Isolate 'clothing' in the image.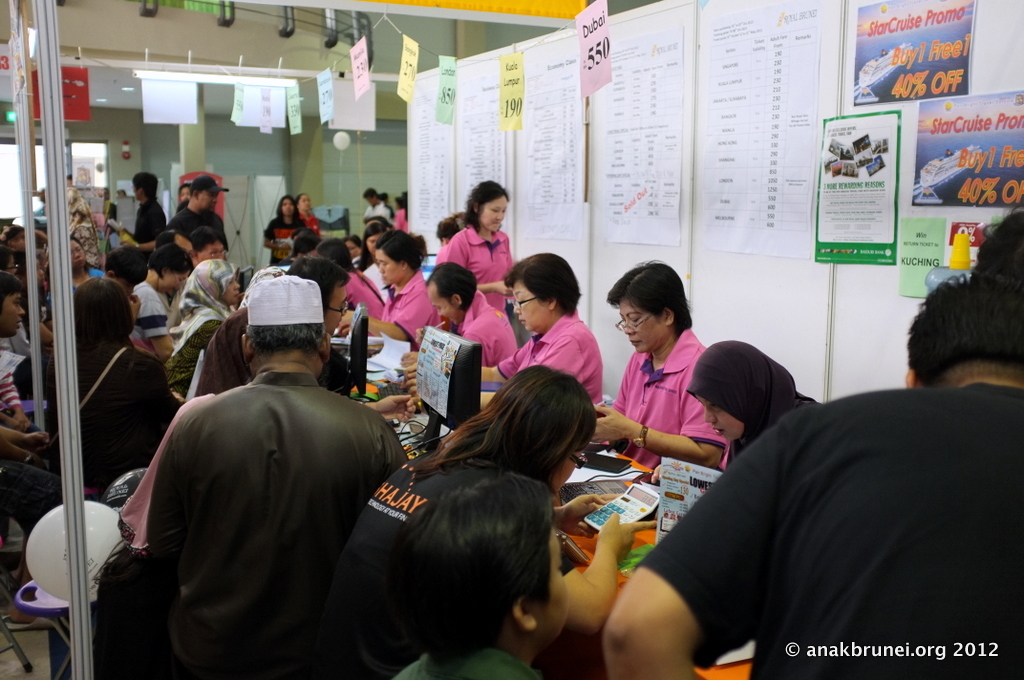
Isolated region: 636, 382, 1022, 679.
